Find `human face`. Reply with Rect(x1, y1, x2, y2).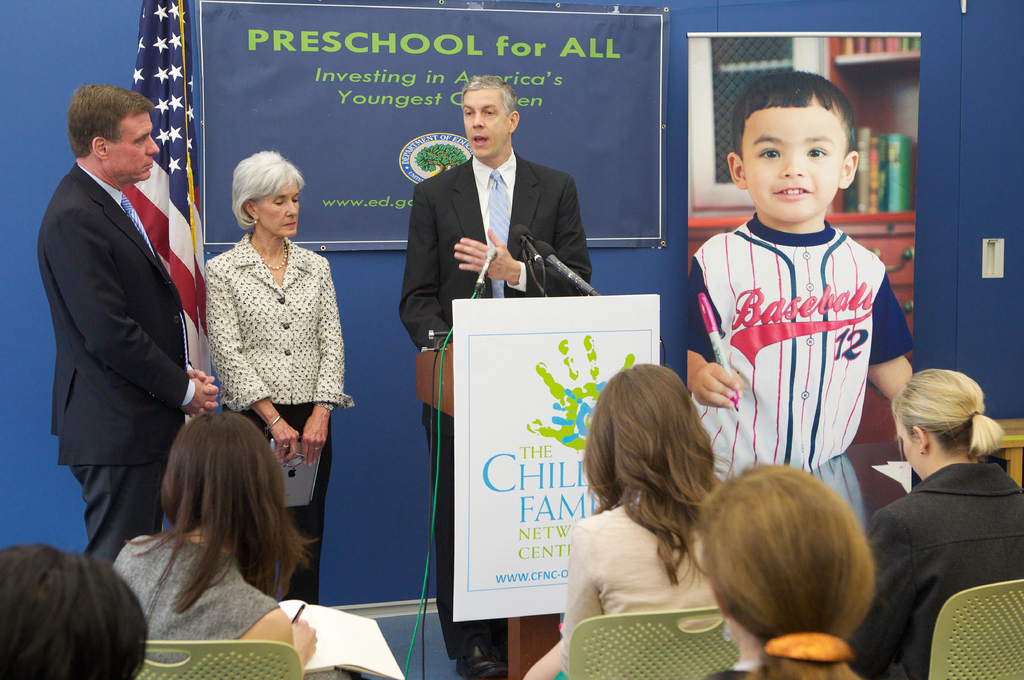
Rect(258, 181, 298, 236).
